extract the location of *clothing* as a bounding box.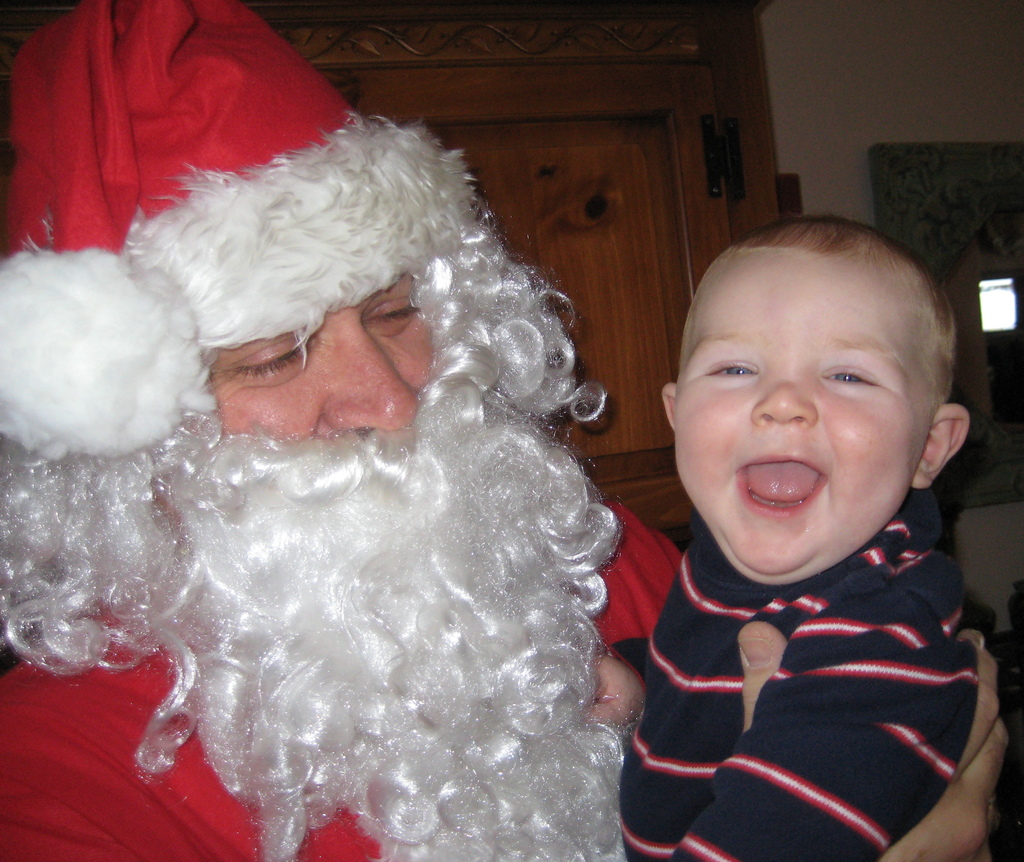
bbox(0, 499, 680, 861).
